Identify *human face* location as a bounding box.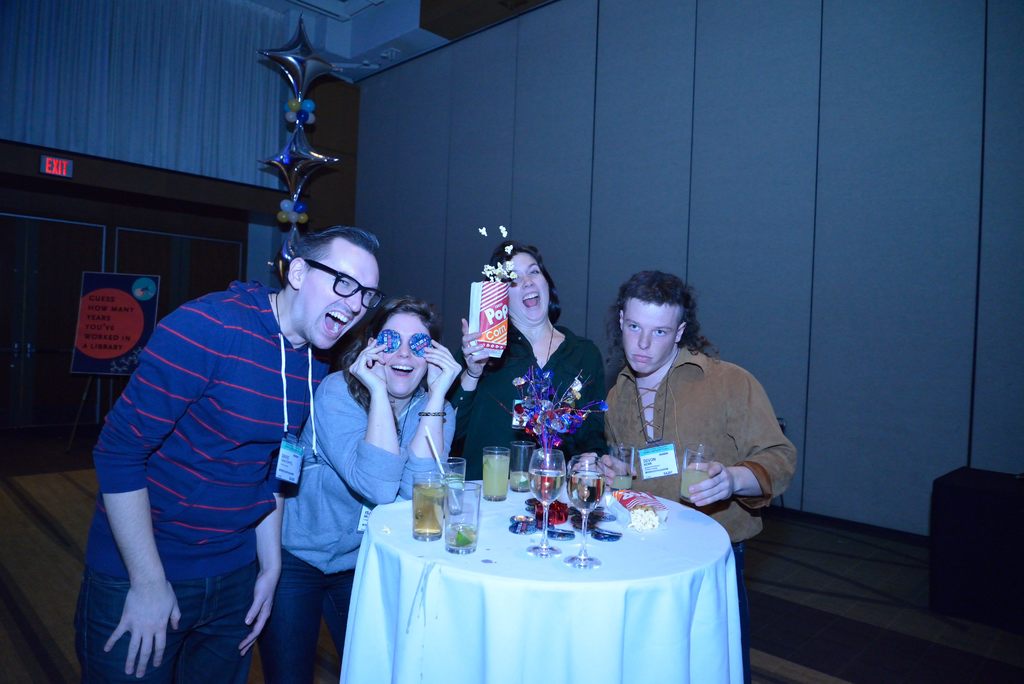
x1=376, y1=314, x2=430, y2=400.
